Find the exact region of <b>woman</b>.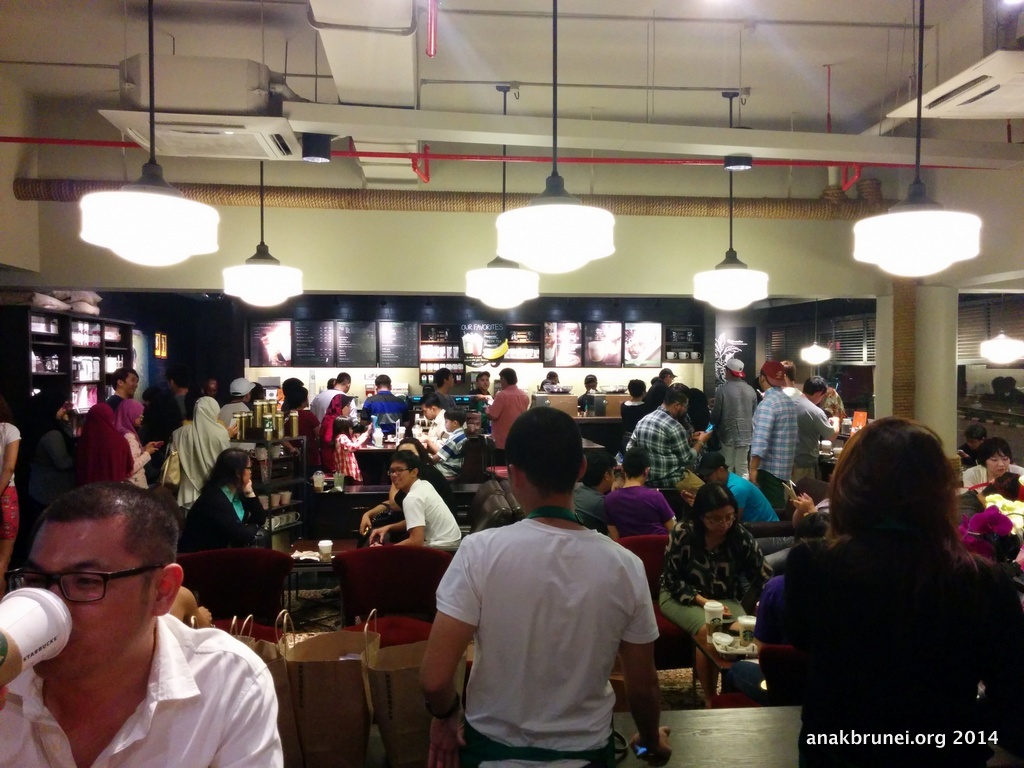
Exact region: <region>662, 479, 762, 704</region>.
